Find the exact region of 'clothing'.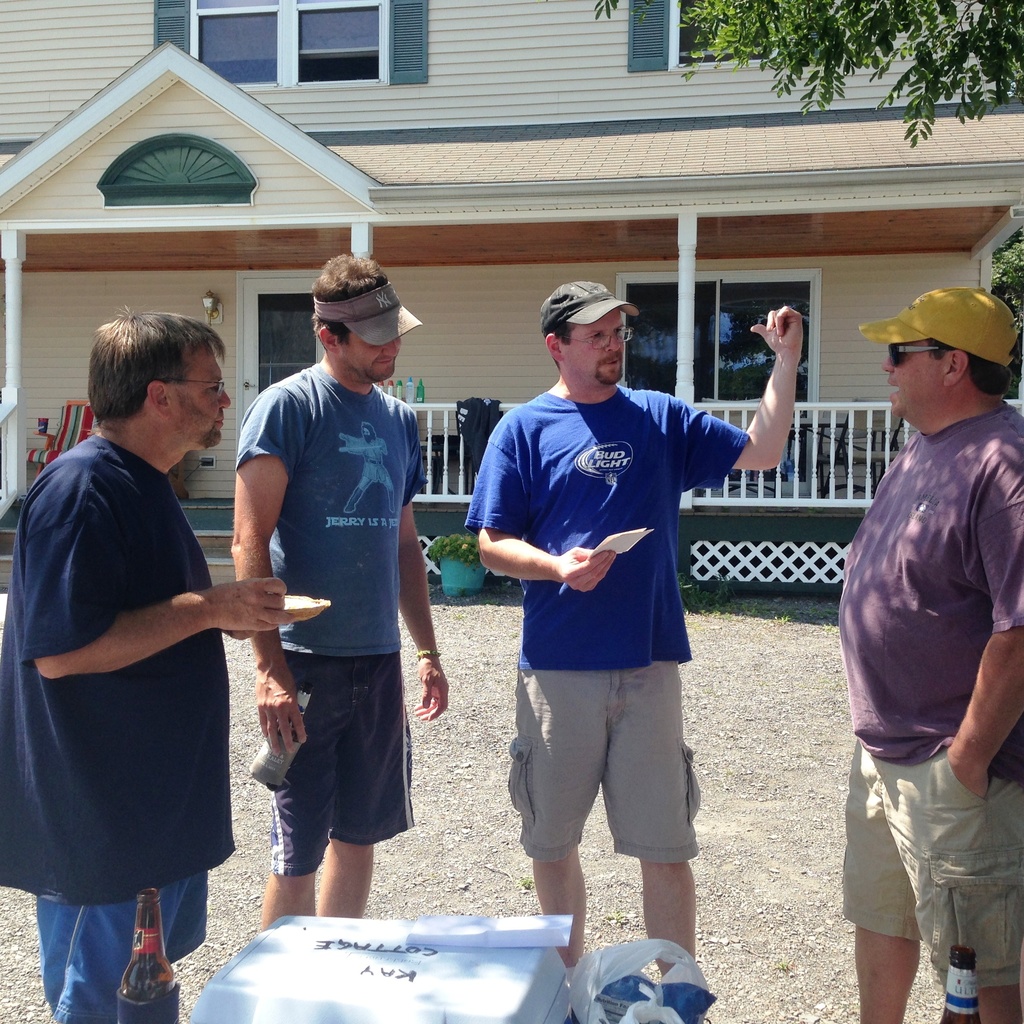
Exact region: [left=232, top=353, right=424, bottom=870].
